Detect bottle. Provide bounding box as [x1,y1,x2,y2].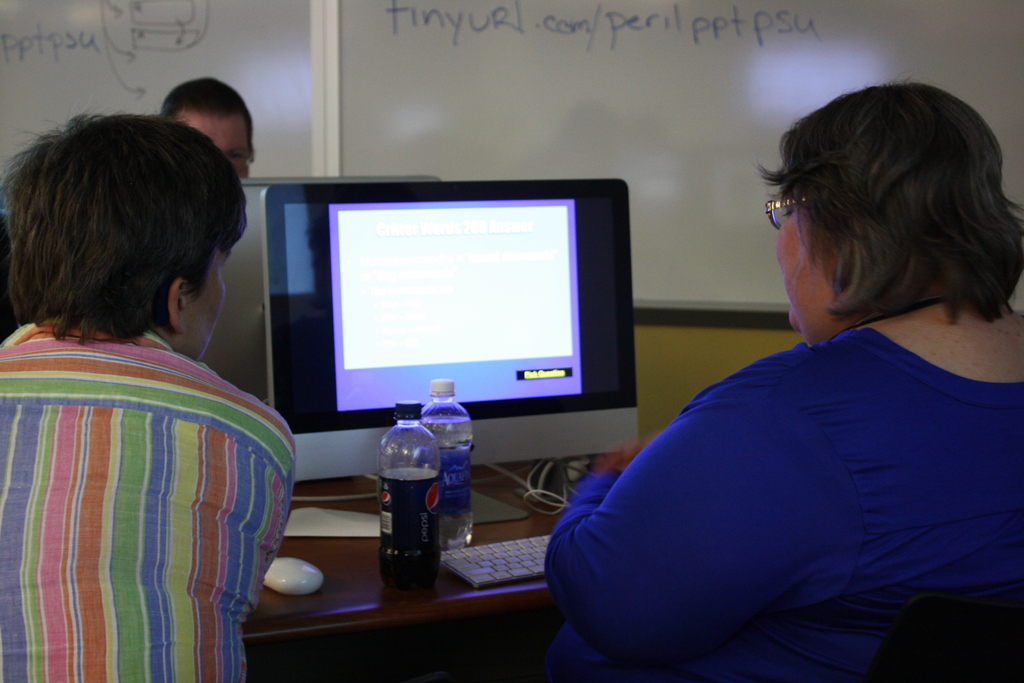
[373,393,447,585].
